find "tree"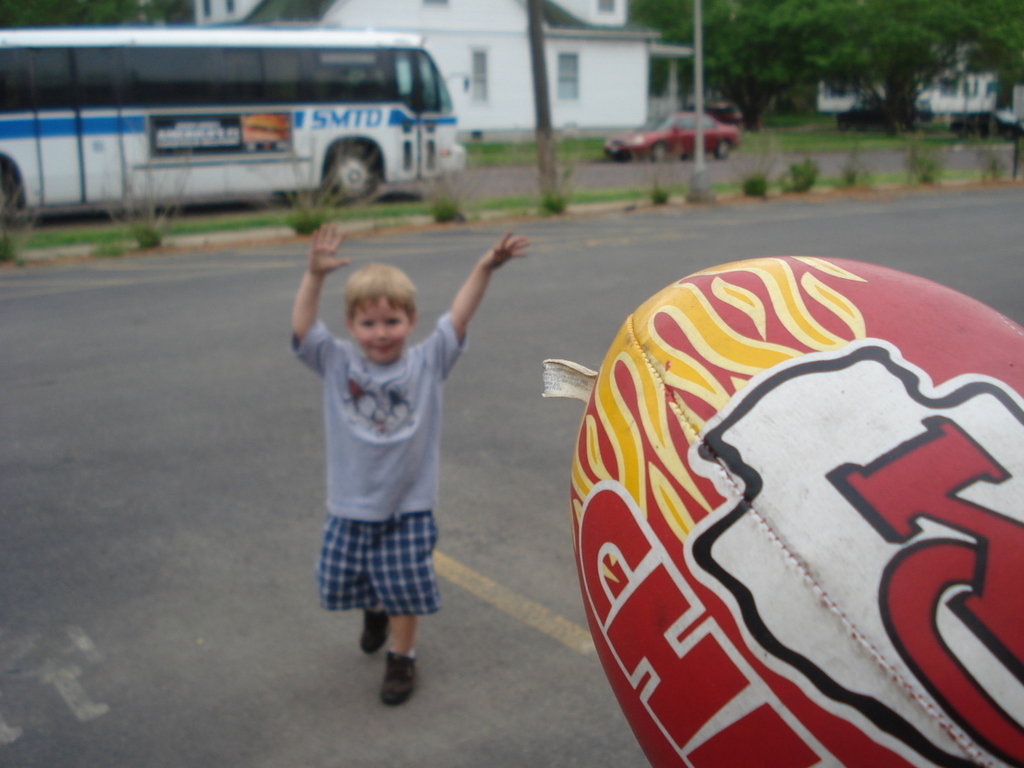
pyautogui.locateOnScreen(942, 0, 1023, 128)
